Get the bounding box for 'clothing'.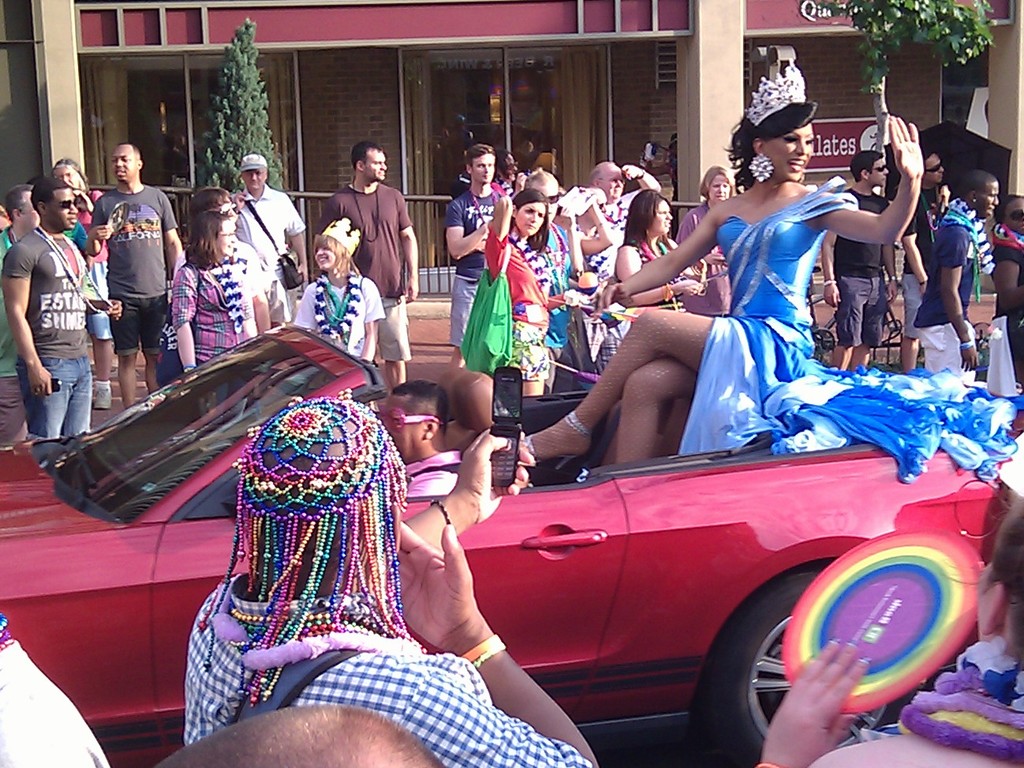
Rect(167, 256, 258, 369).
